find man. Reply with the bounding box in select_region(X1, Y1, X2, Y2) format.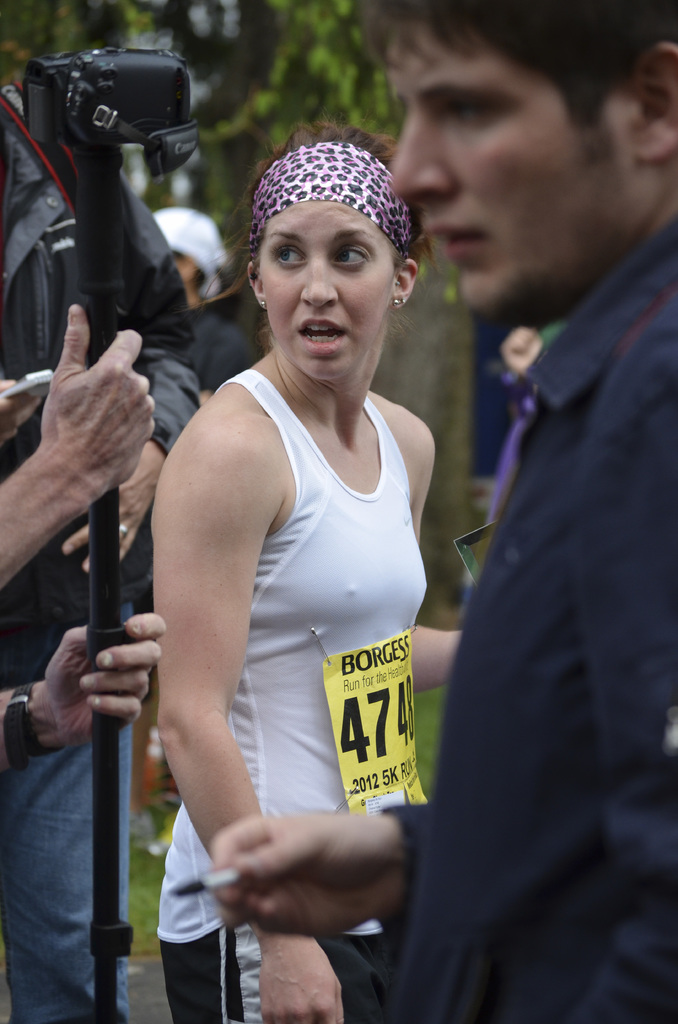
select_region(0, 304, 171, 771).
